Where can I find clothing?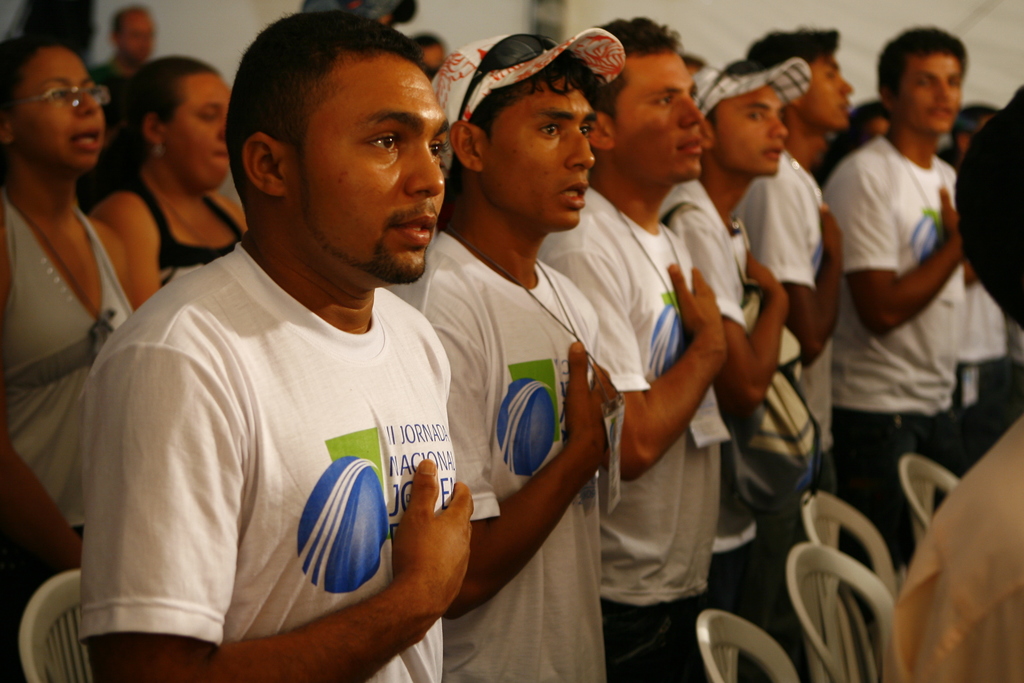
You can find it at x1=81 y1=236 x2=461 y2=682.
